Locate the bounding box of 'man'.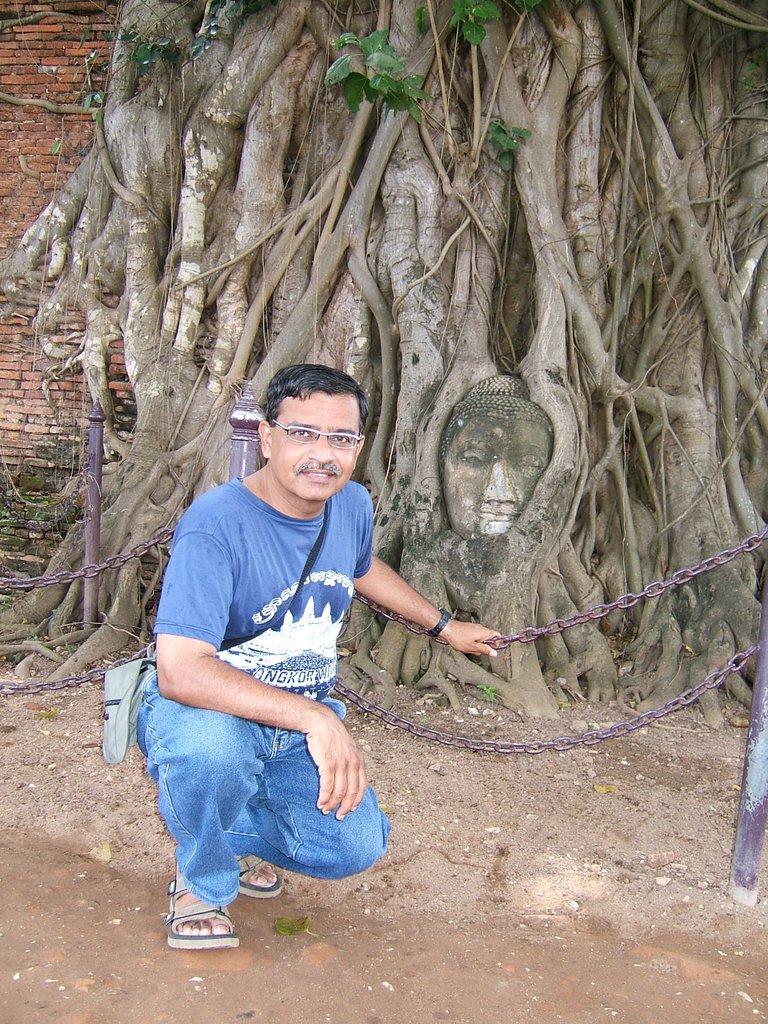
Bounding box: [left=127, top=347, right=415, bottom=943].
